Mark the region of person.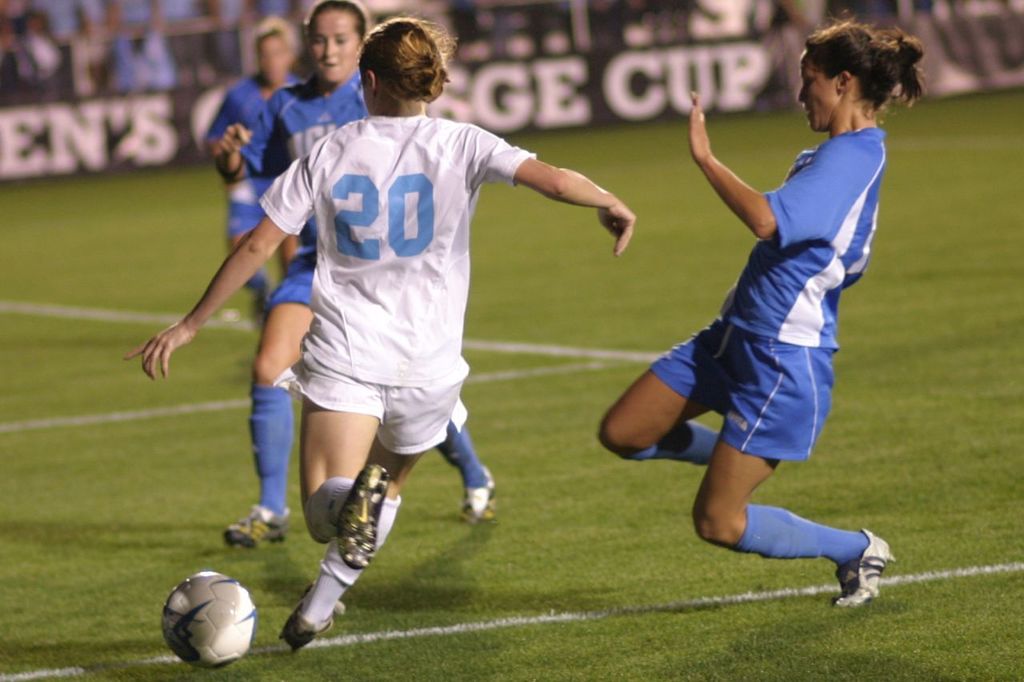
Region: [222,0,486,552].
